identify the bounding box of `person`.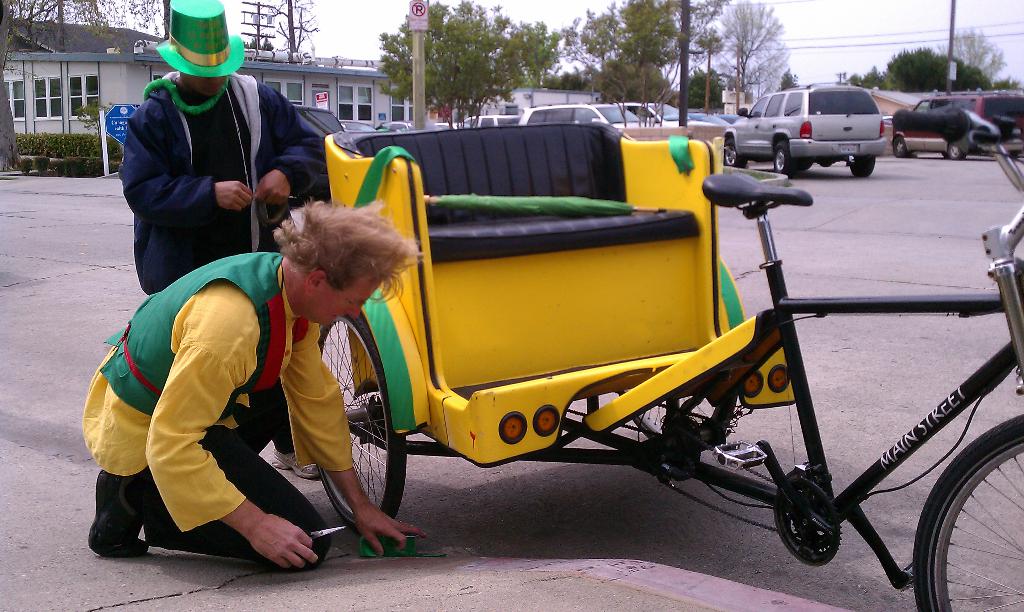
<region>113, 0, 333, 300</region>.
